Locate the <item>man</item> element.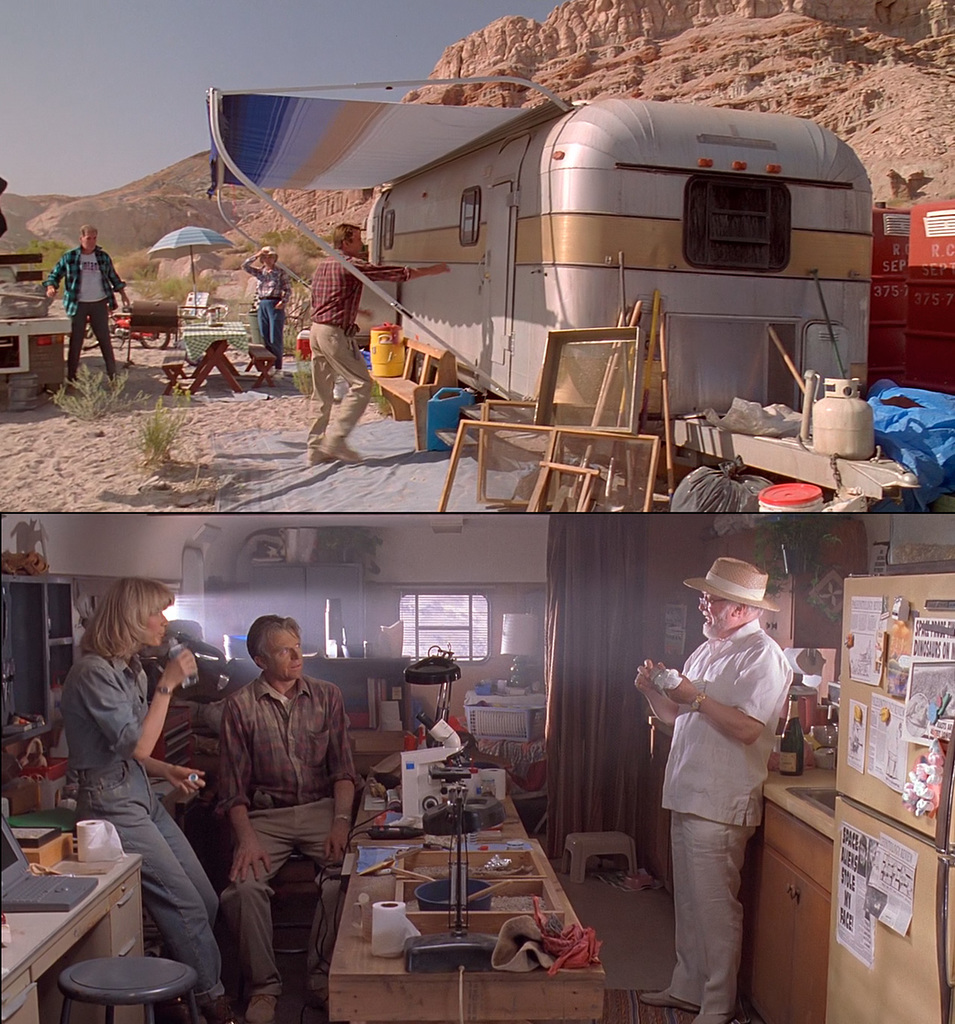
Element bbox: (left=301, top=219, right=449, bottom=460).
